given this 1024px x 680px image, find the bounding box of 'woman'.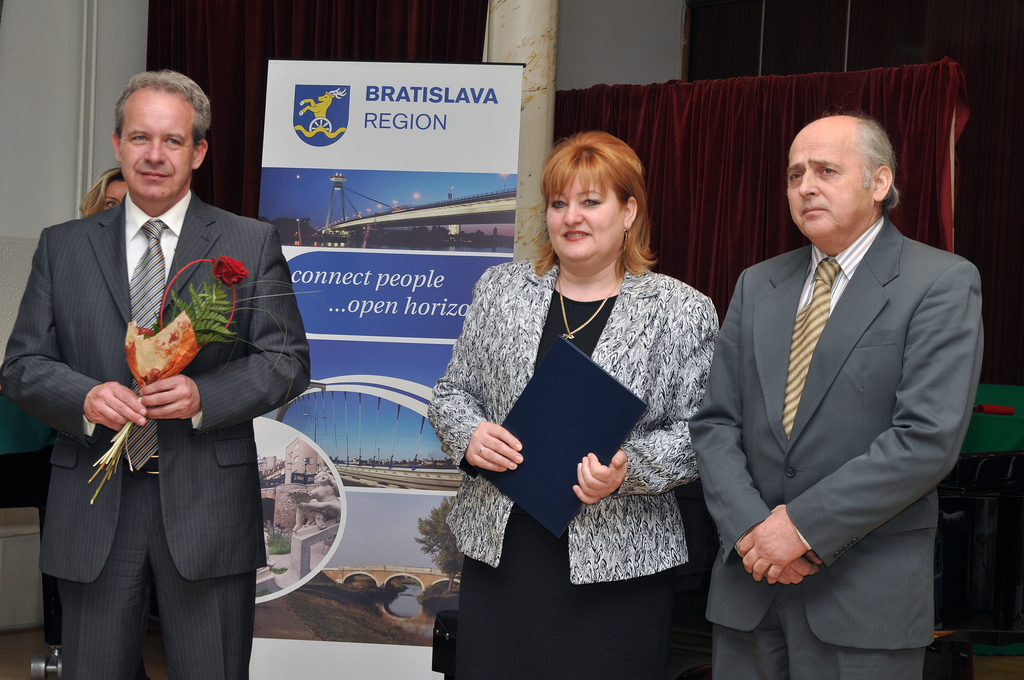
x1=437, y1=134, x2=717, y2=660.
